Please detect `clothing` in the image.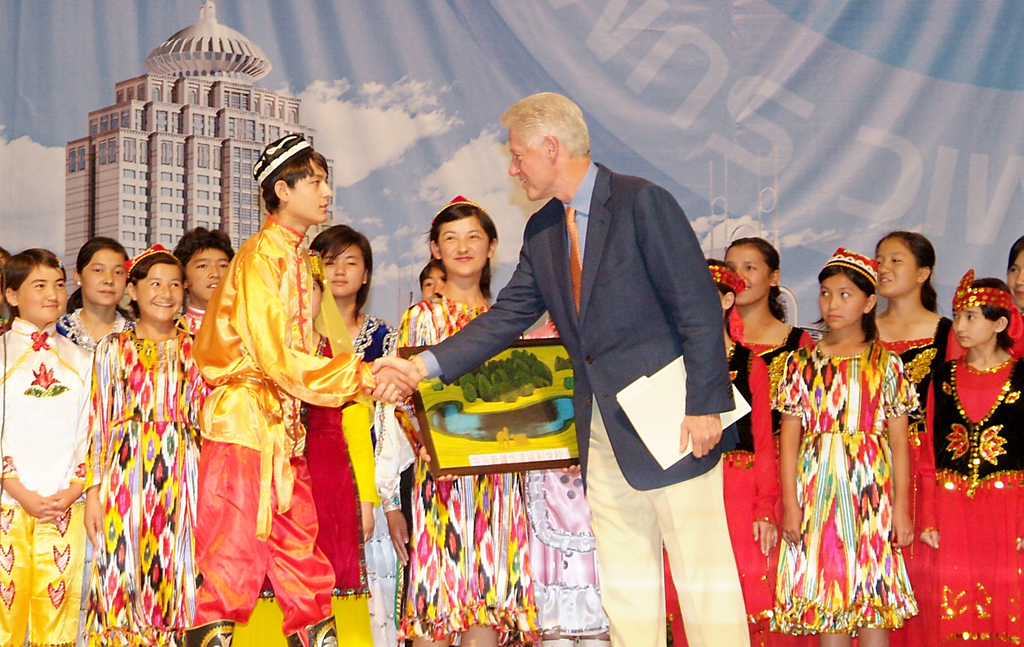
0/321/106/643.
